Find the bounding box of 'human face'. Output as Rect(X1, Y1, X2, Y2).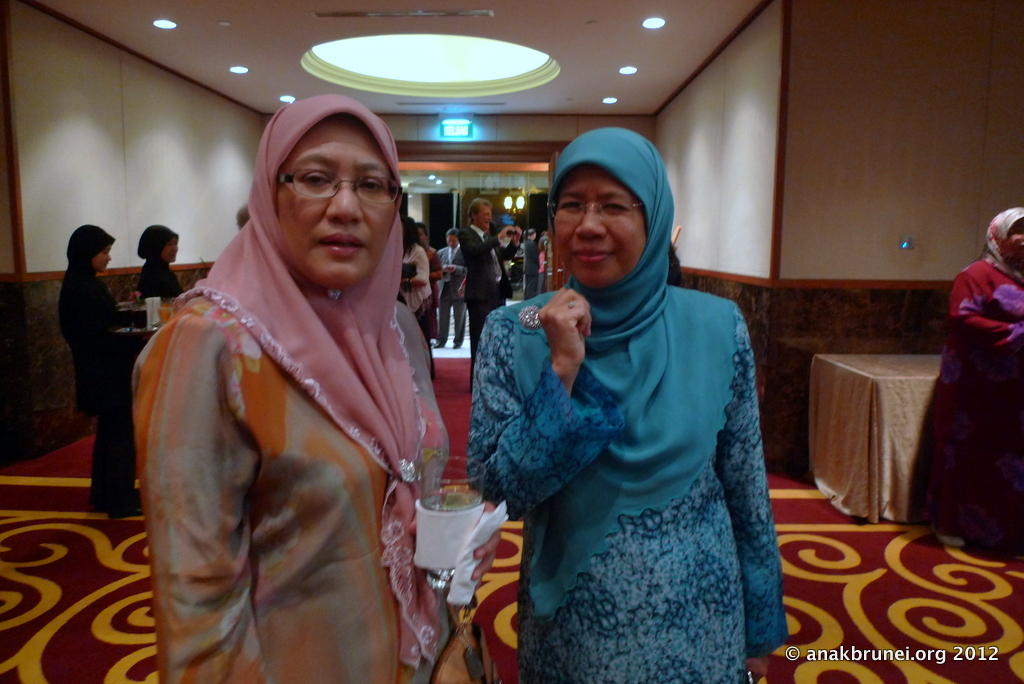
Rect(277, 123, 400, 286).
